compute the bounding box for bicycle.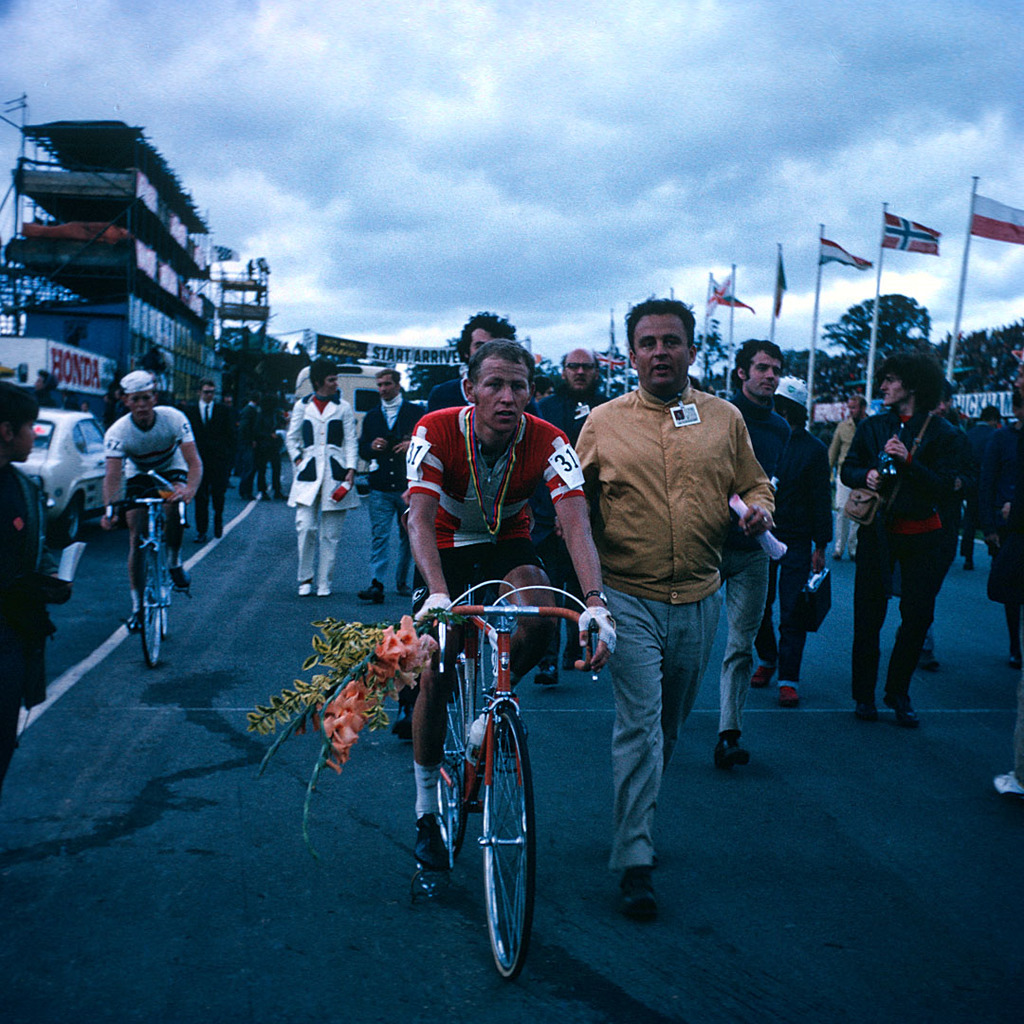
detection(388, 585, 561, 971).
